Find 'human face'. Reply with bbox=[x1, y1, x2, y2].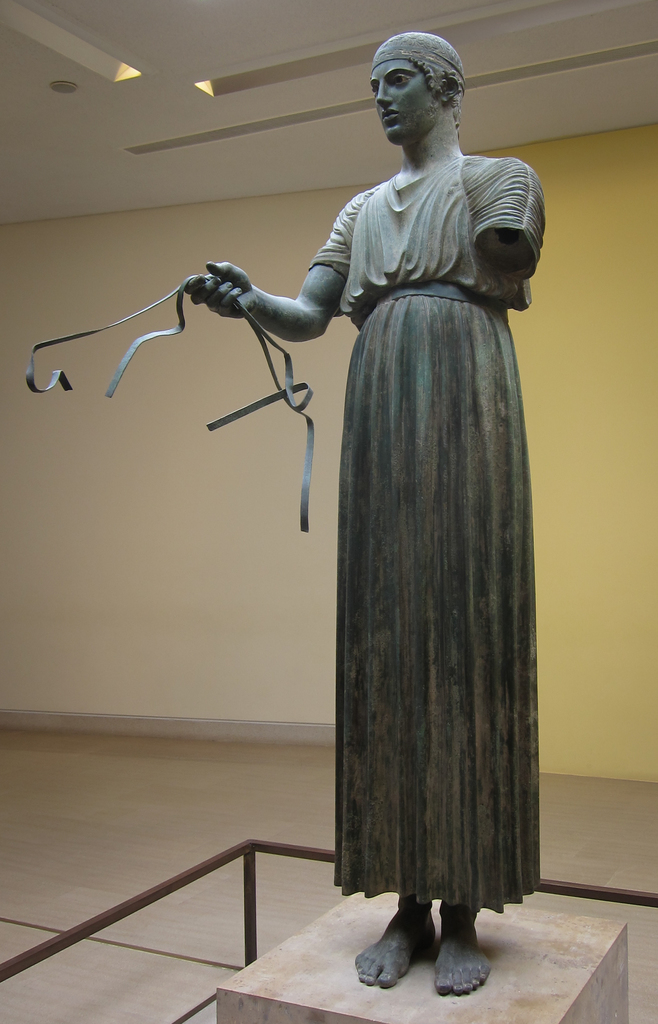
bbox=[368, 63, 440, 144].
